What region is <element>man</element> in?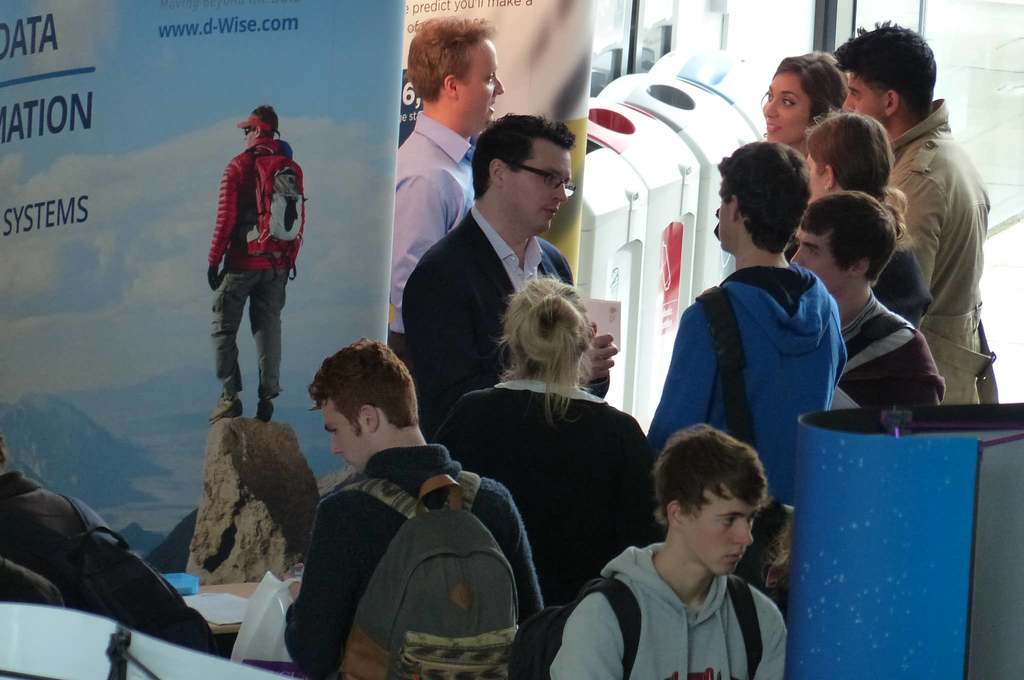
204, 100, 309, 429.
